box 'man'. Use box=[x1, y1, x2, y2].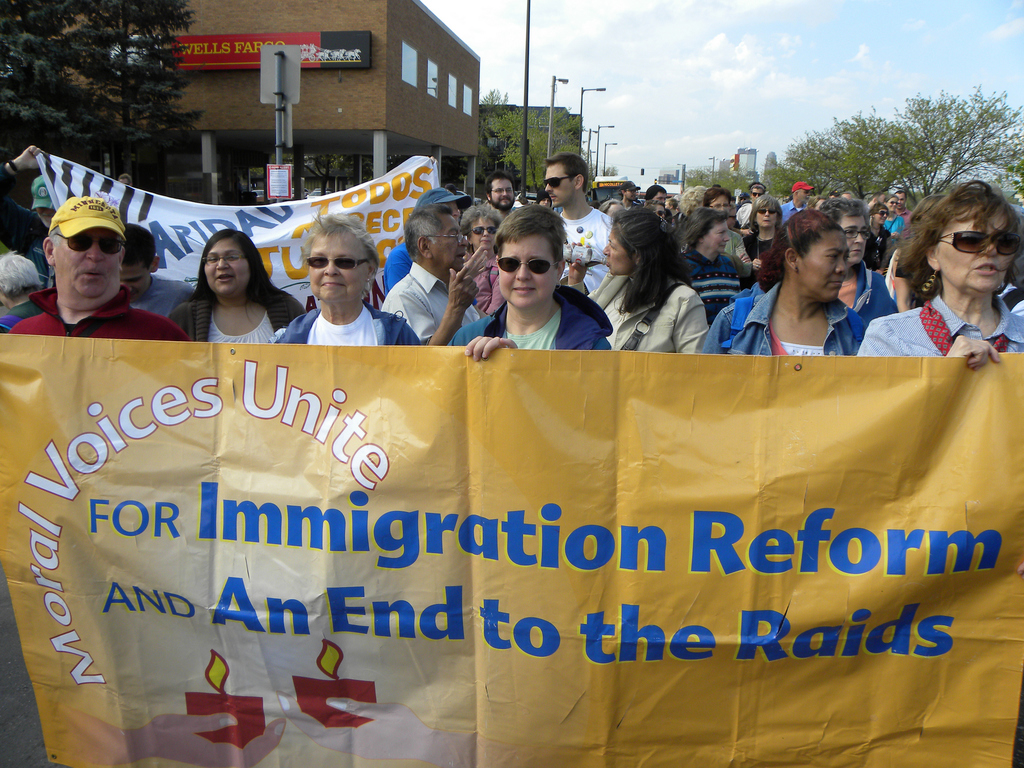
box=[380, 204, 487, 349].
